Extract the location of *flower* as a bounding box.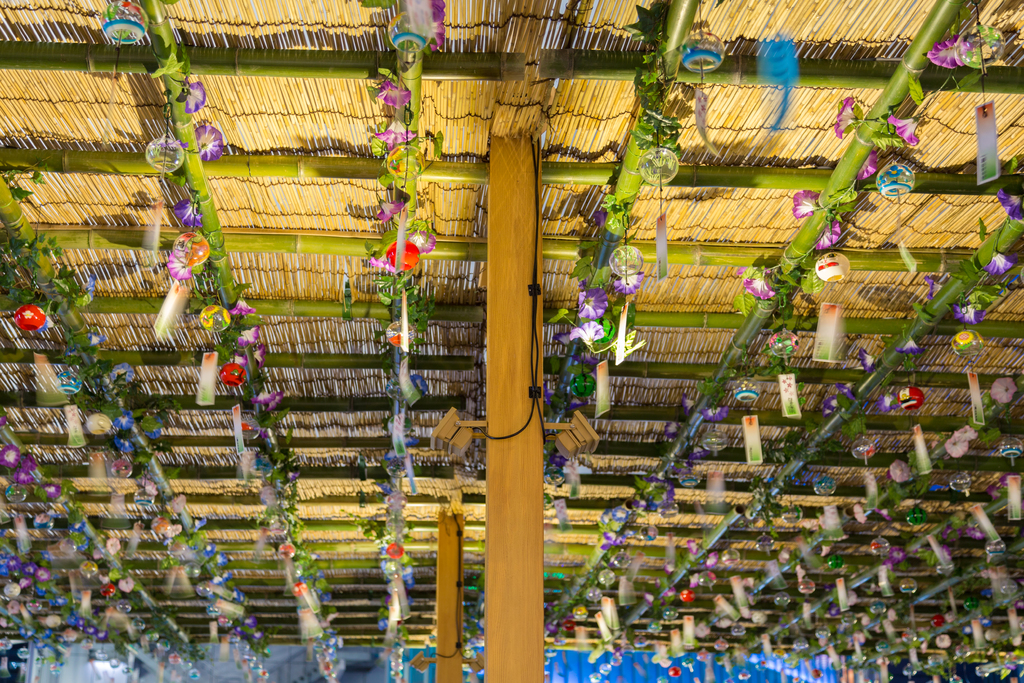
bbox=(858, 347, 877, 373).
